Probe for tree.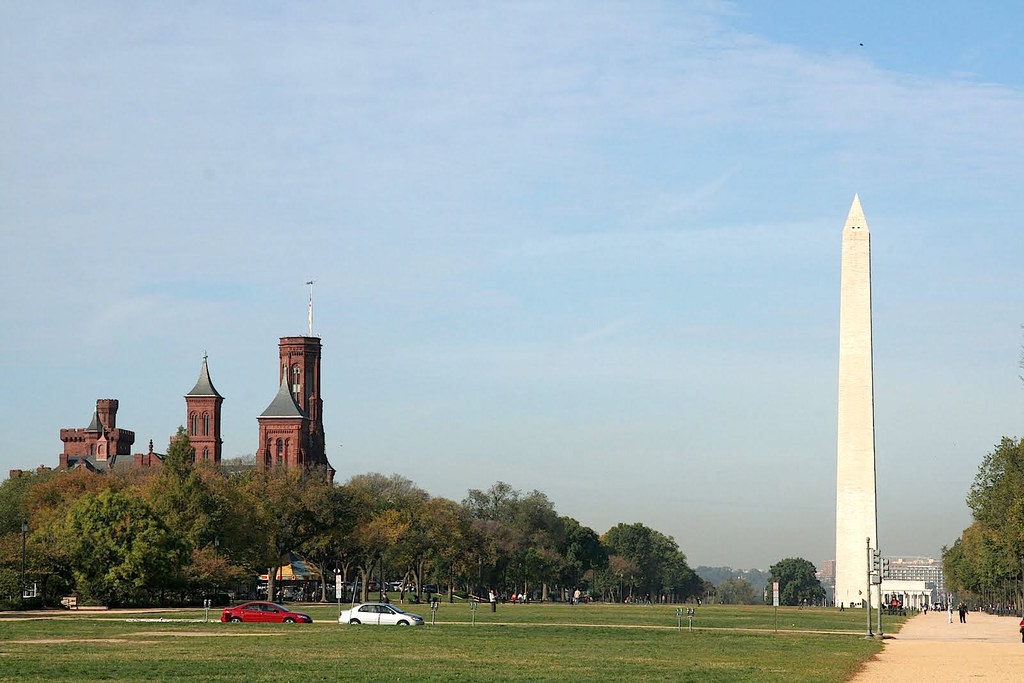
Probe result: detection(947, 438, 1023, 633).
